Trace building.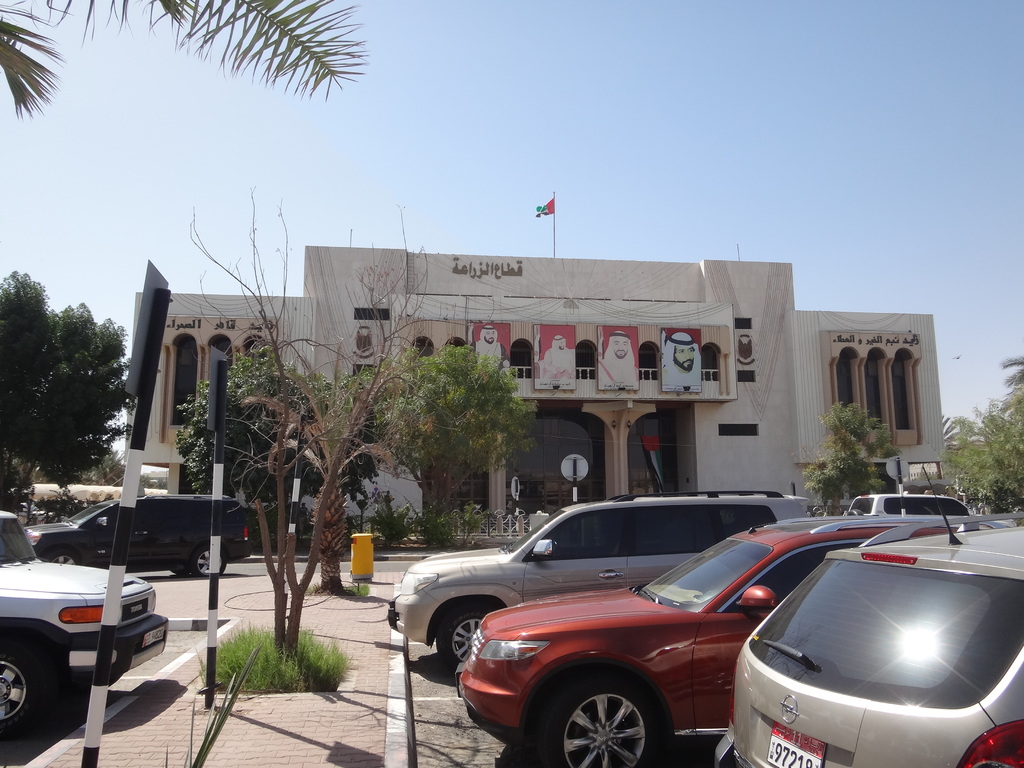
Traced to left=134, top=259, right=950, bottom=544.
